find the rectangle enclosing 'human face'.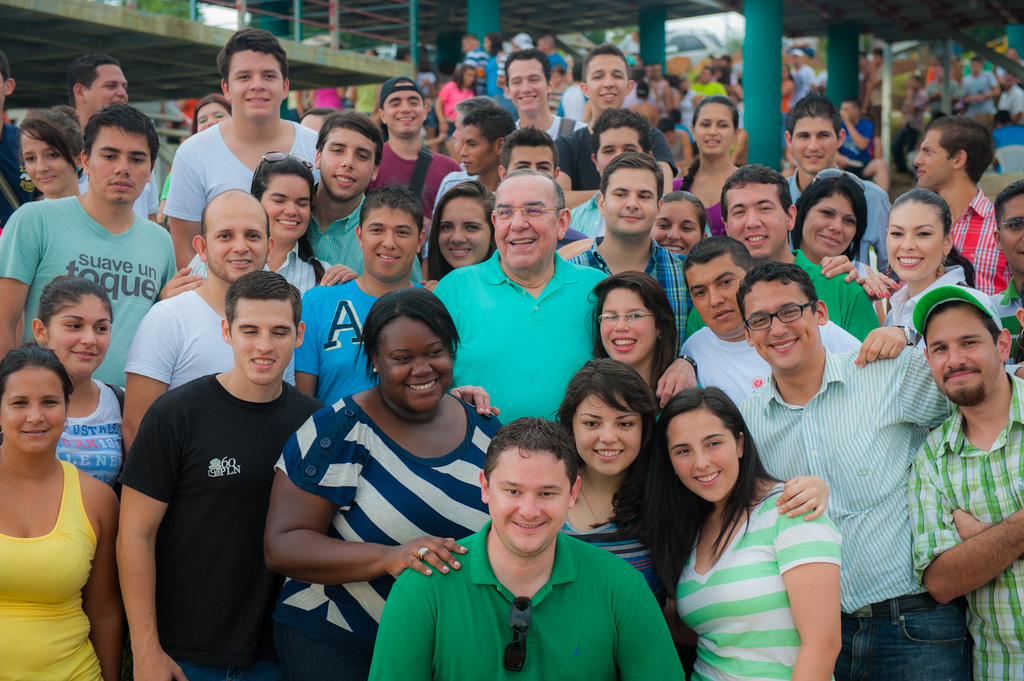
[491,178,556,270].
